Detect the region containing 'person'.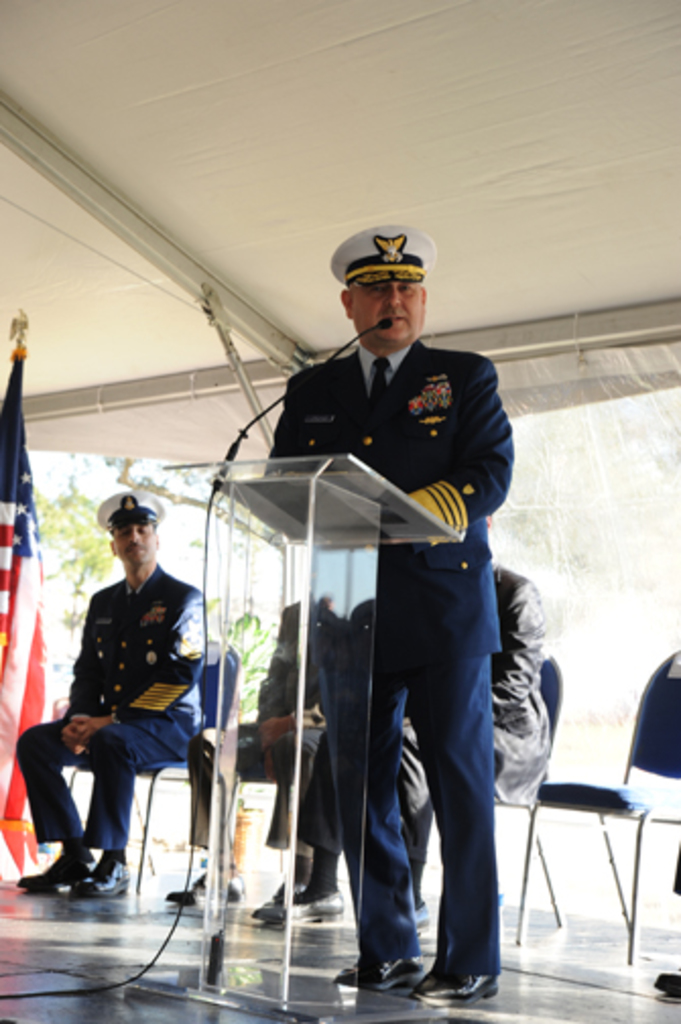
[281, 514, 551, 933].
